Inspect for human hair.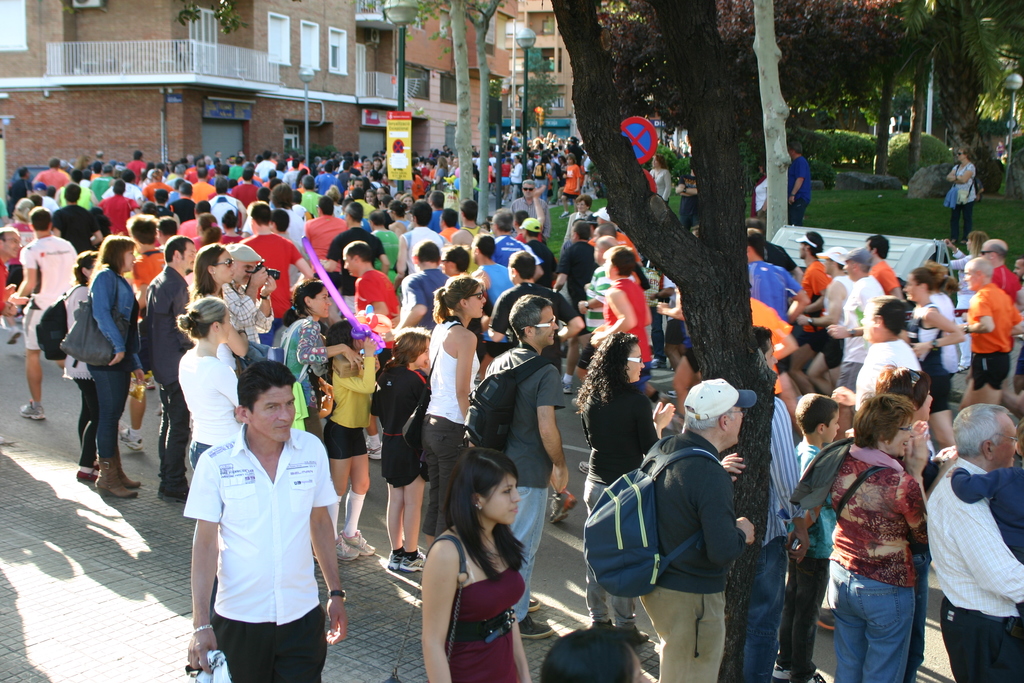
Inspection: select_region(324, 158, 336, 175).
